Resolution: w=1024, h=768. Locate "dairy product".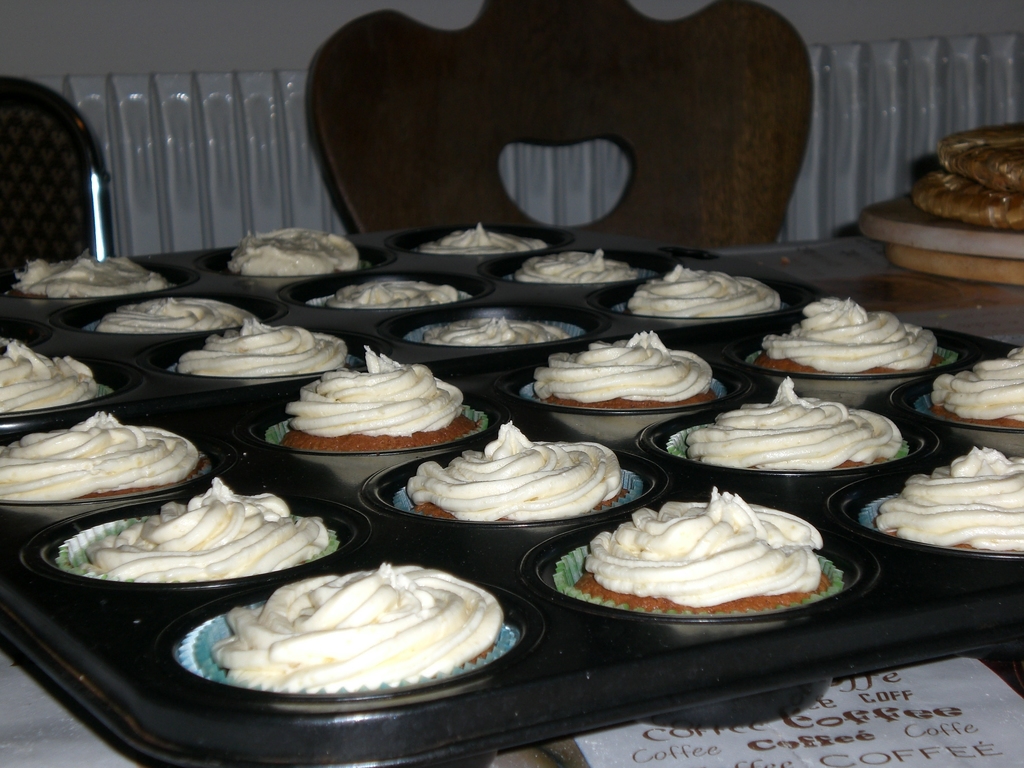
rect(628, 264, 781, 319).
